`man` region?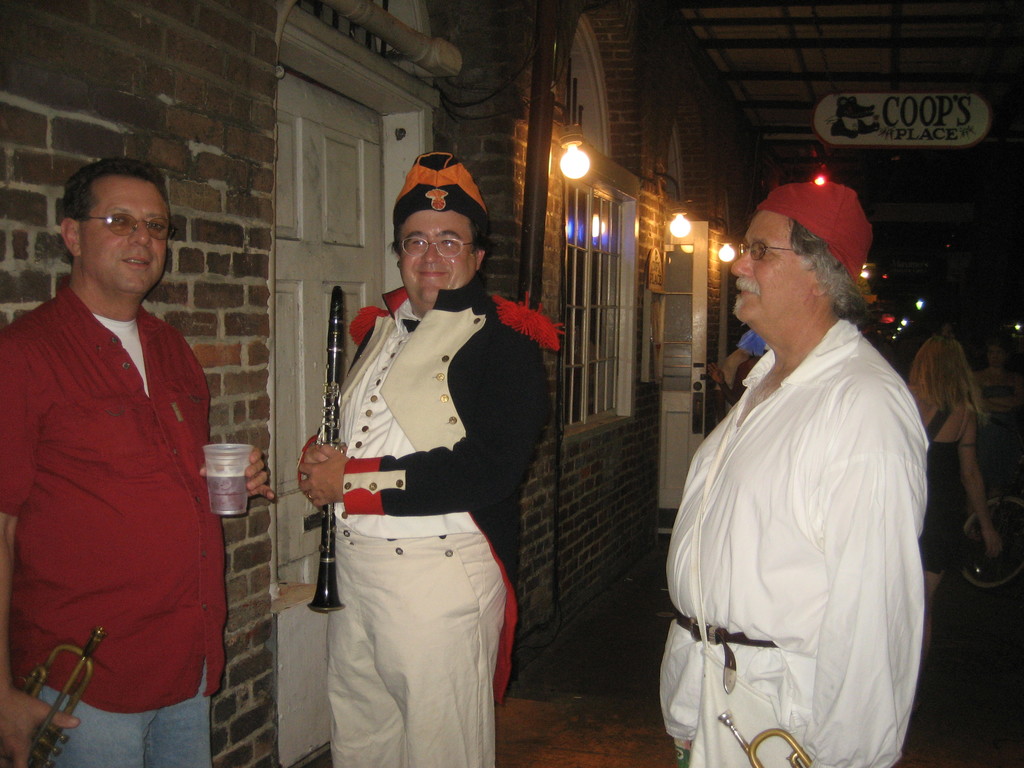
656, 176, 923, 767
